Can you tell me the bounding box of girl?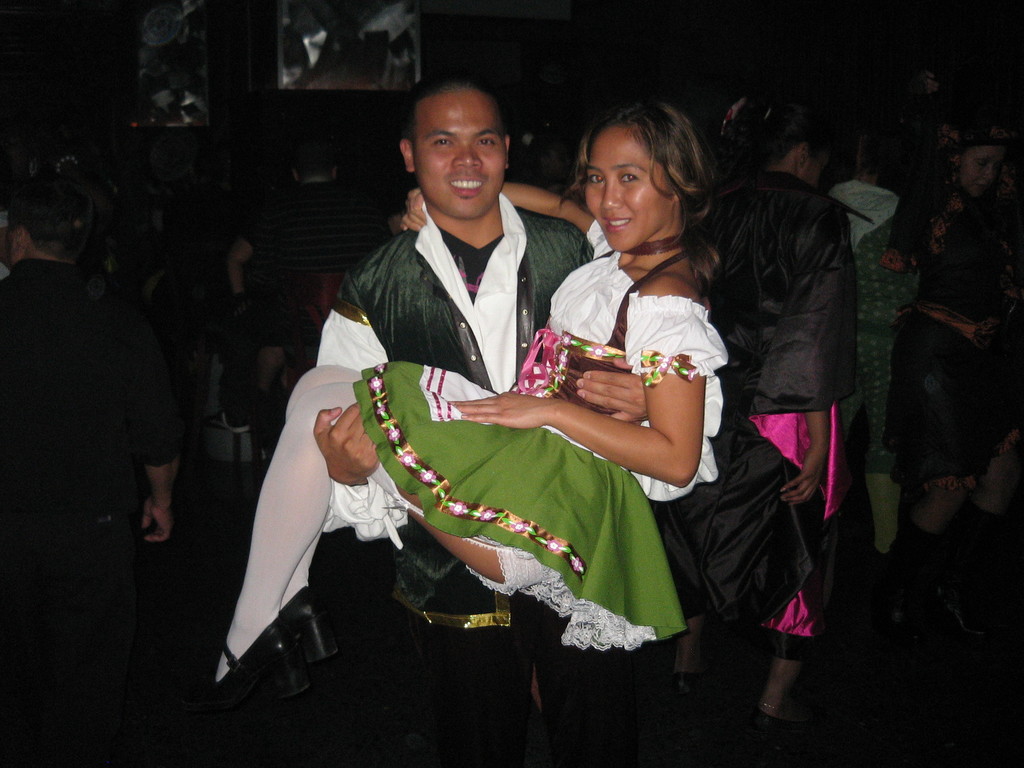
[left=173, top=93, right=724, bottom=712].
